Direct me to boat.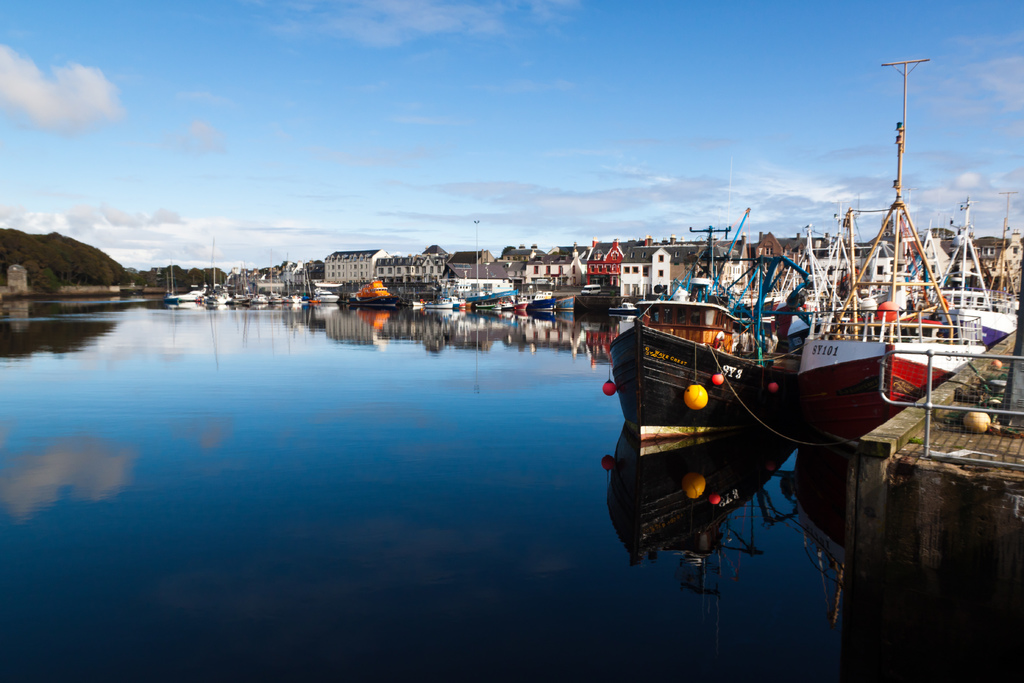
Direction: 251, 271, 269, 307.
